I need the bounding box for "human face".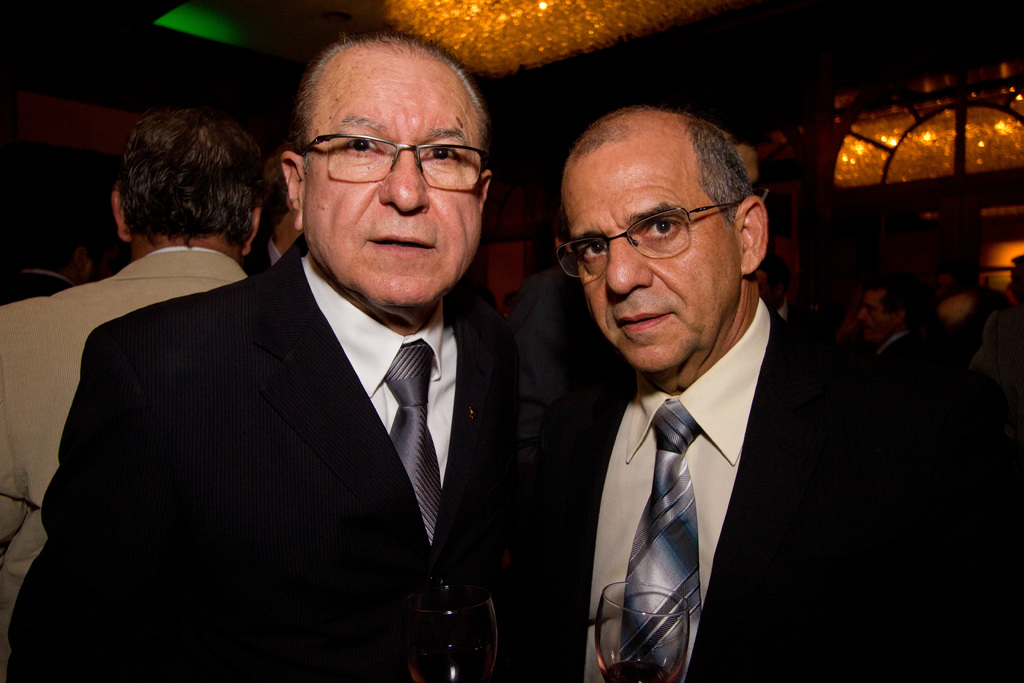
Here it is: box=[563, 141, 739, 372].
